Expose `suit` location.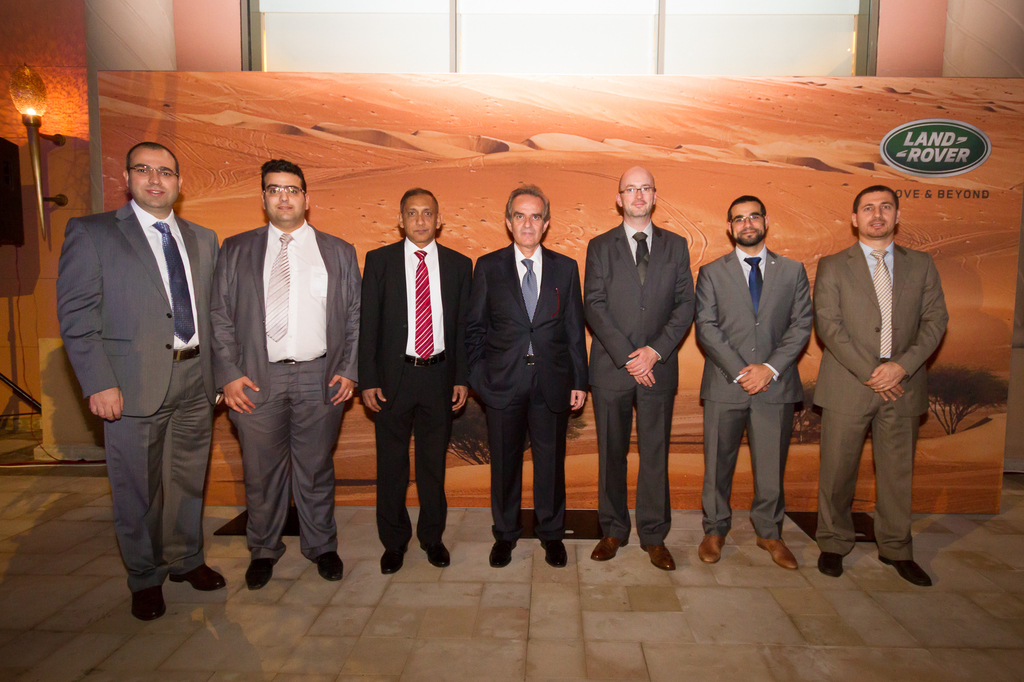
Exposed at <box>356,239,474,553</box>.
